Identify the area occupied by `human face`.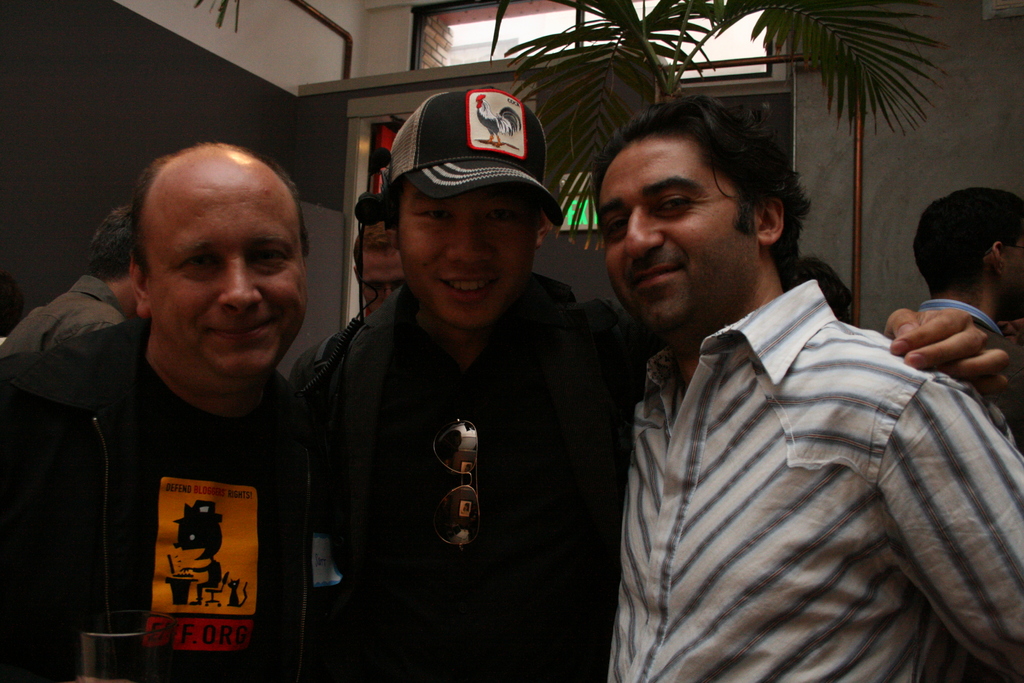
Area: 362, 249, 404, 313.
